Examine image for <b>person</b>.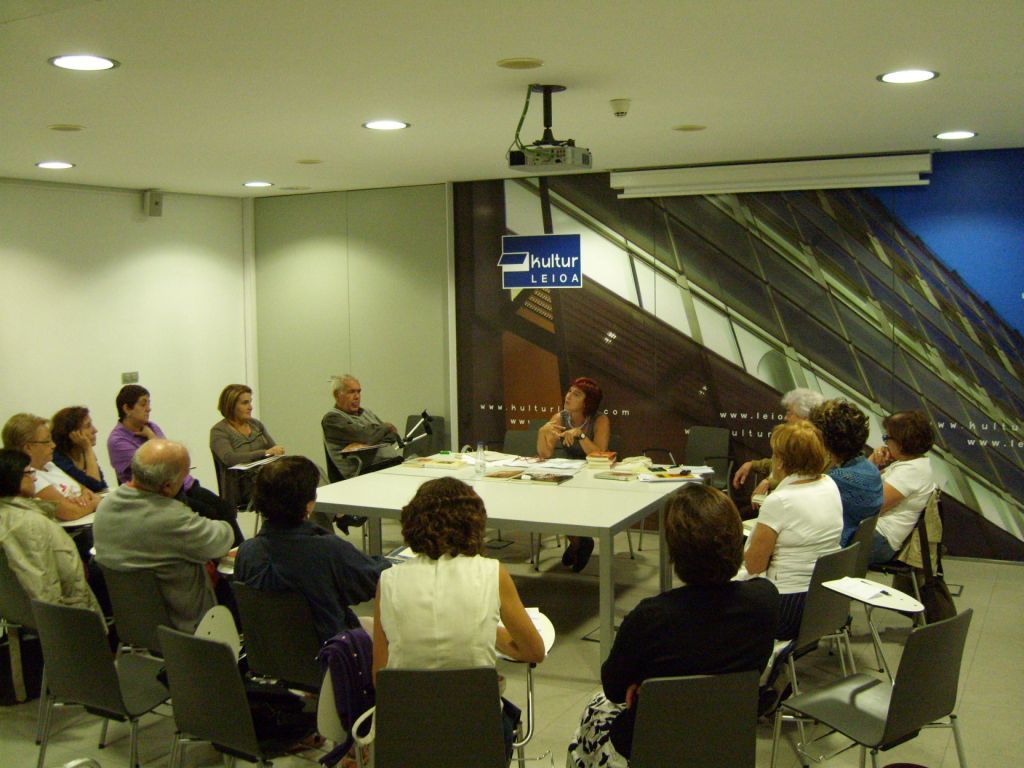
Examination result: <region>55, 410, 107, 496</region>.
